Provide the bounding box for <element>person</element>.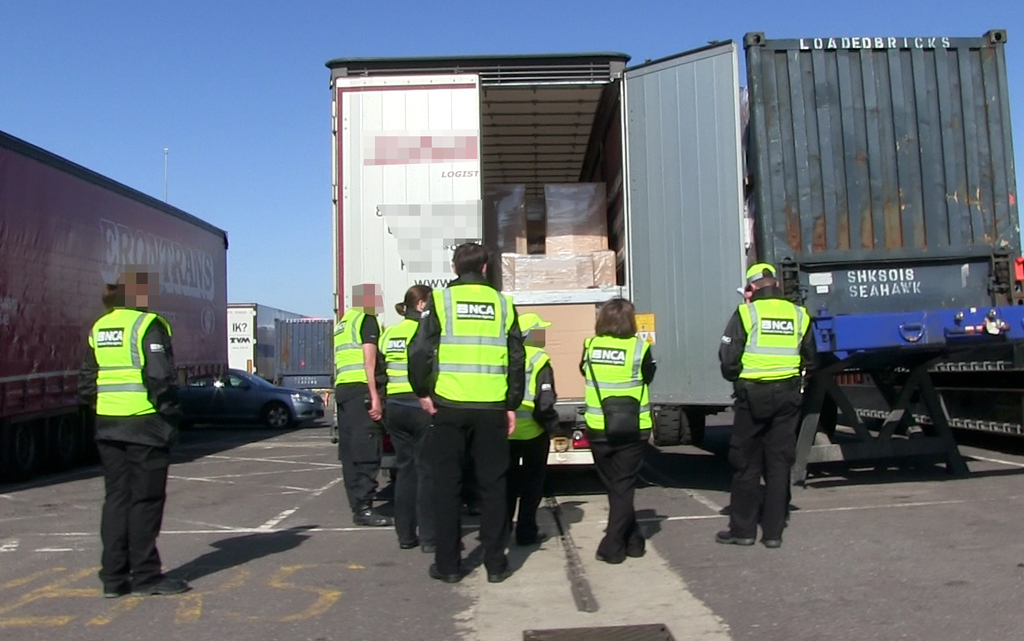
(left=508, top=313, right=563, bottom=543).
